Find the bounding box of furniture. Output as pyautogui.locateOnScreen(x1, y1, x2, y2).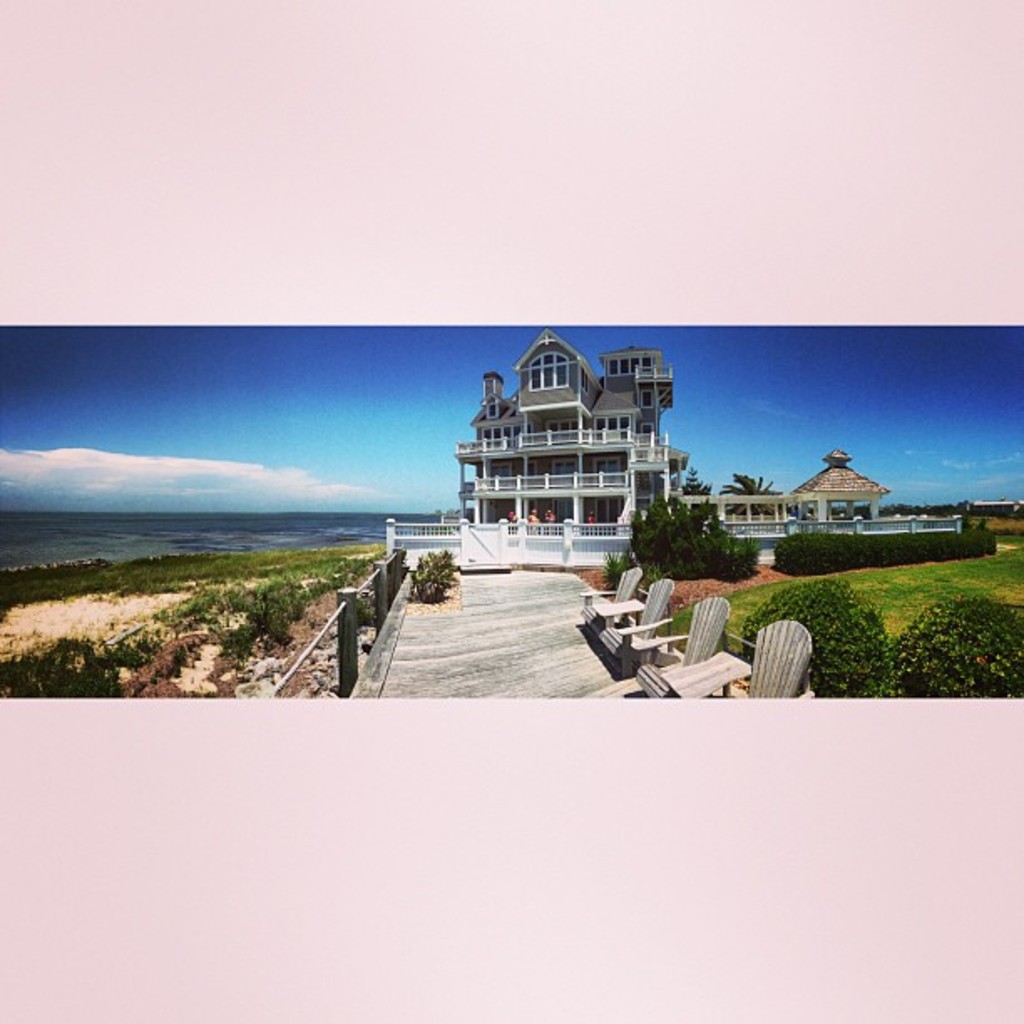
pyautogui.locateOnScreen(624, 591, 731, 703).
